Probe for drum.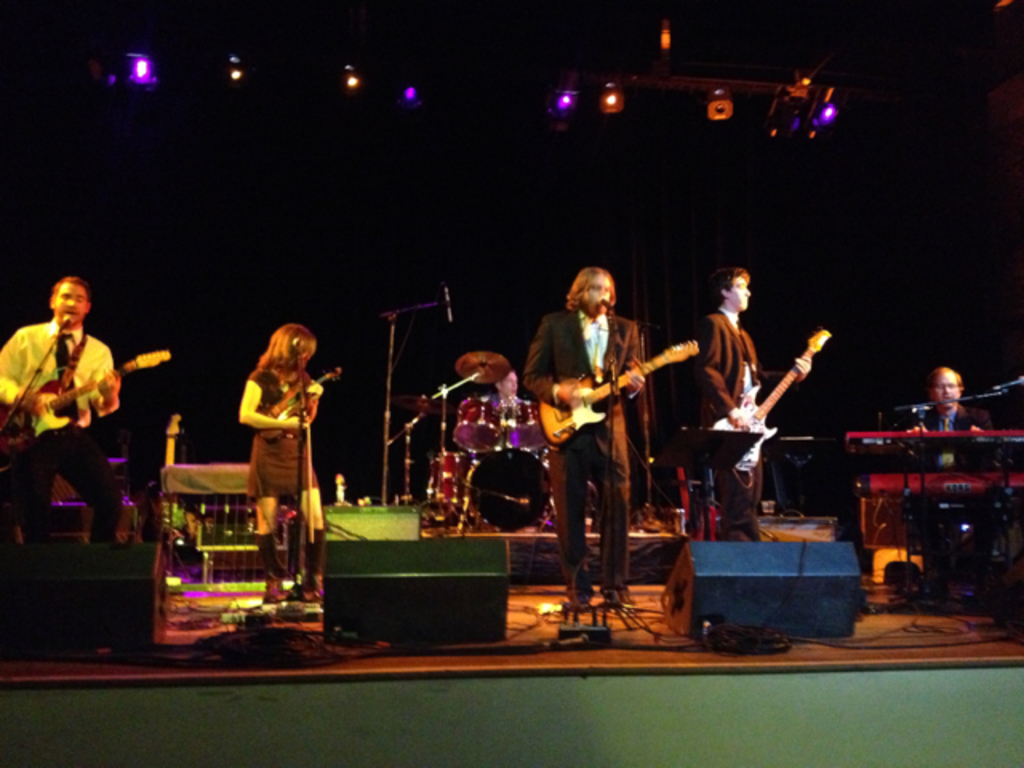
Probe result: <bbox>462, 448, 555, 534</bbox>.
